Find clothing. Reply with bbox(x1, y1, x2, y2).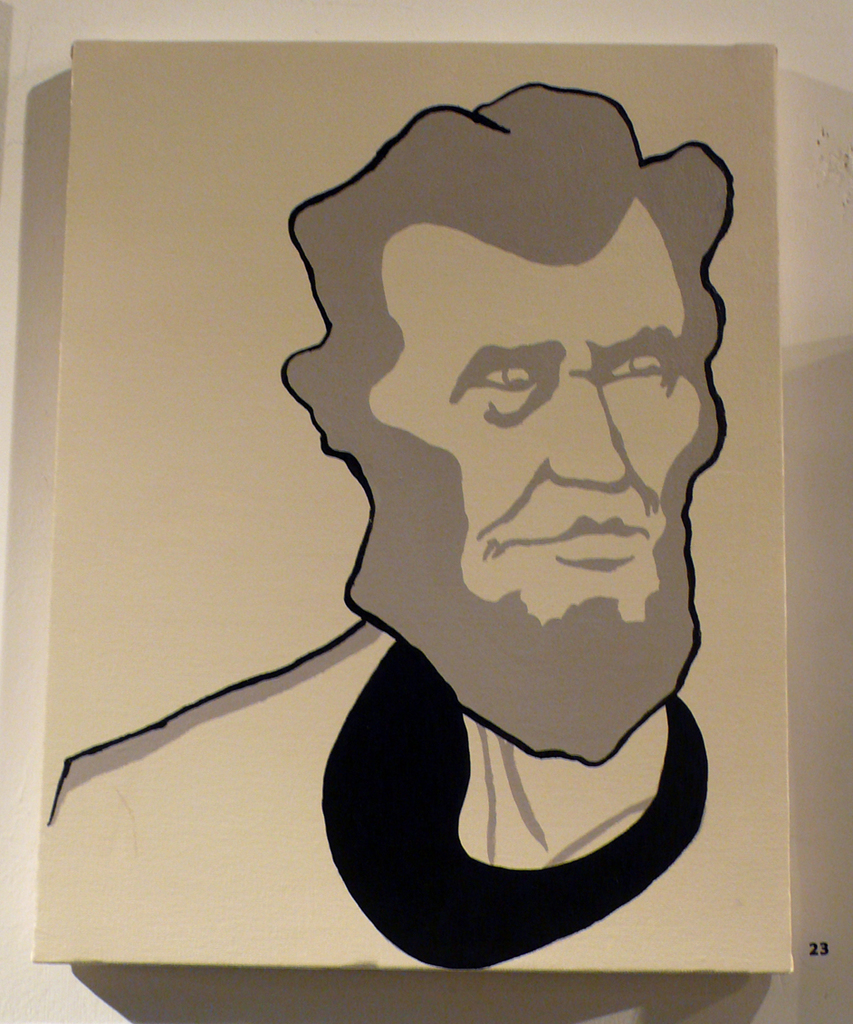
bbox(43, 607, 796, 971).
